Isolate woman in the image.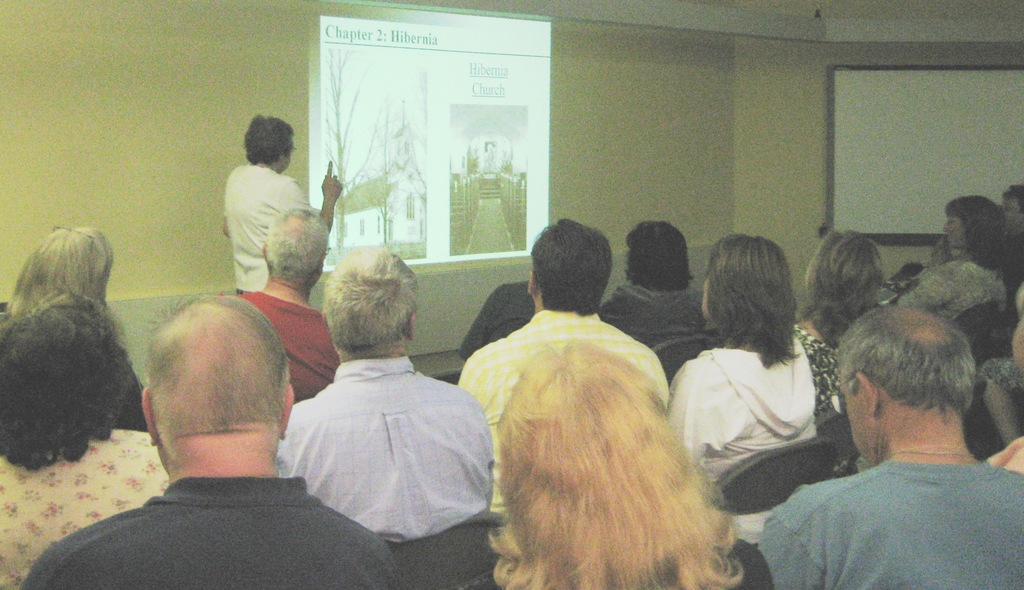
Isolated region: [598,218,707,350].
